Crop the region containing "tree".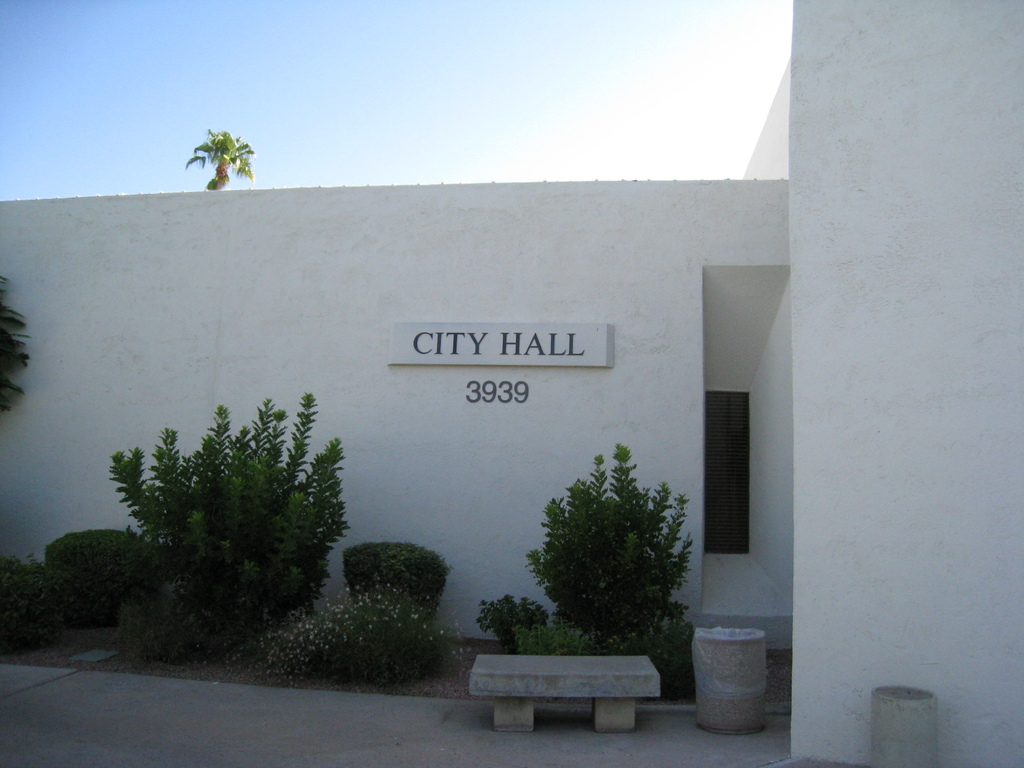
Crop region: bbox(185, 123, 260, 192).
